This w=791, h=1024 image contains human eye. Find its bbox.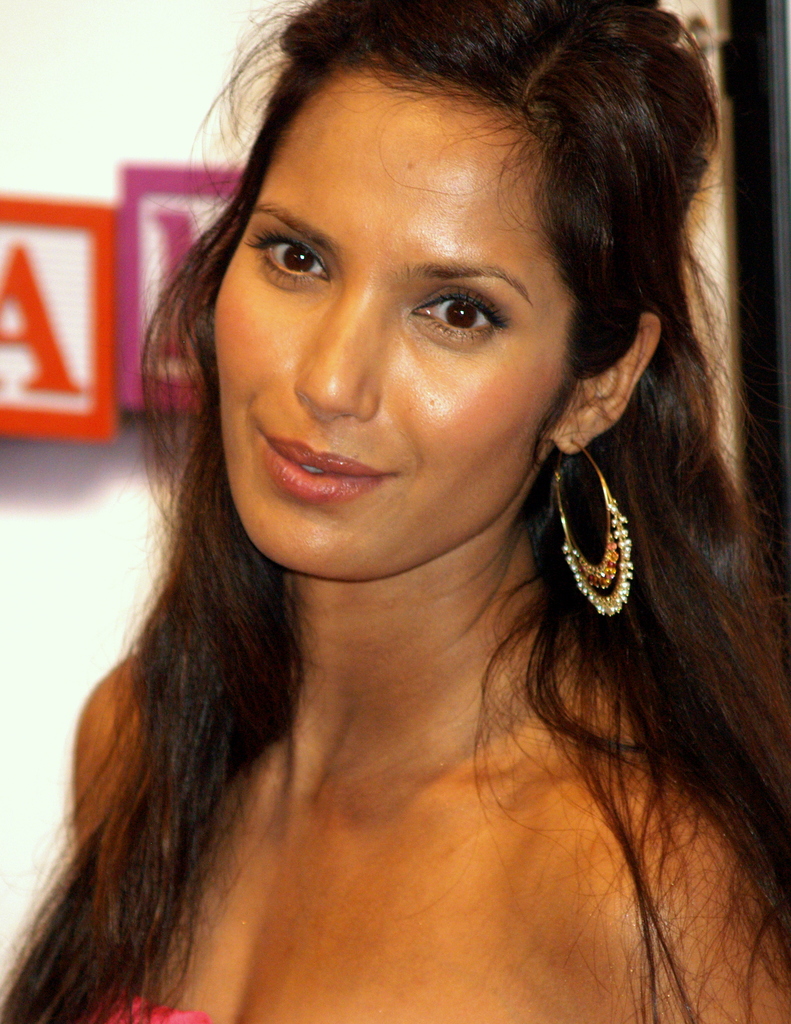
<region>246, 211, 348, 301</region>.
